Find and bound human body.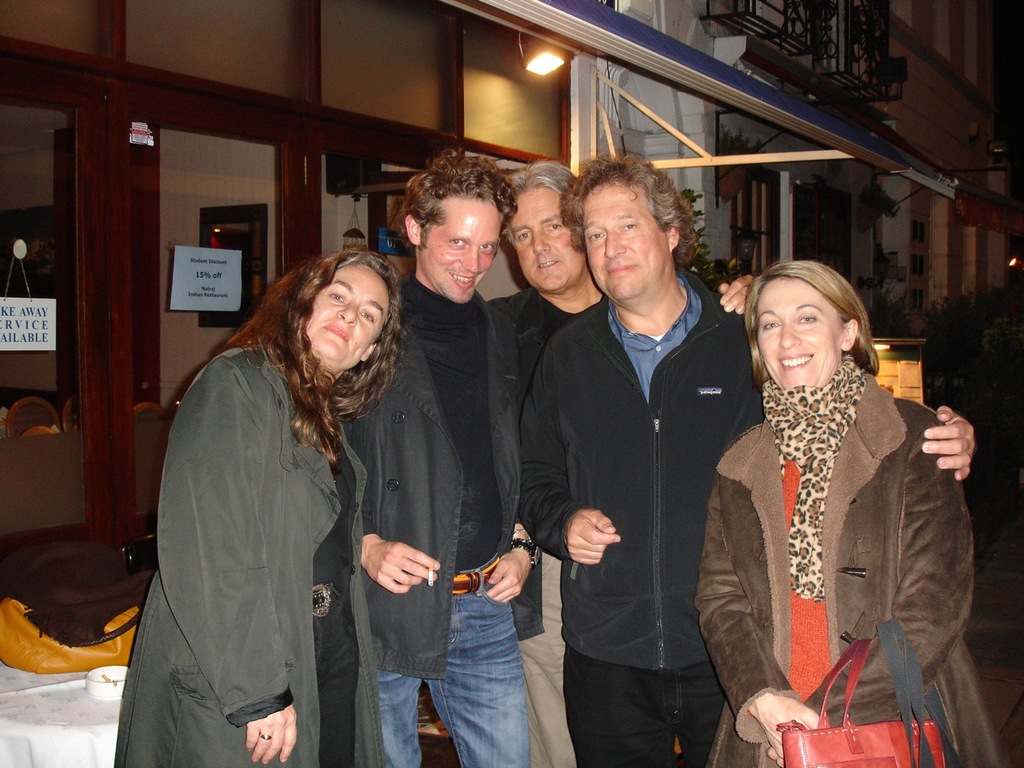
Bound: bbox(109, 333, 395, 767).
